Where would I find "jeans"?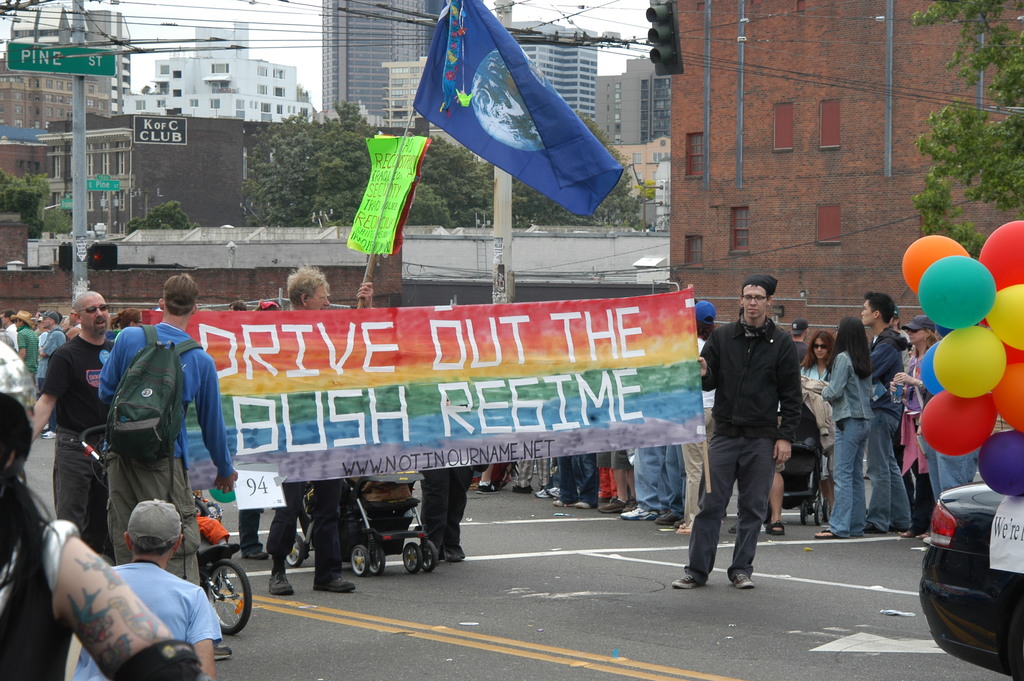
At bbox(558, 454, 596, 509).
